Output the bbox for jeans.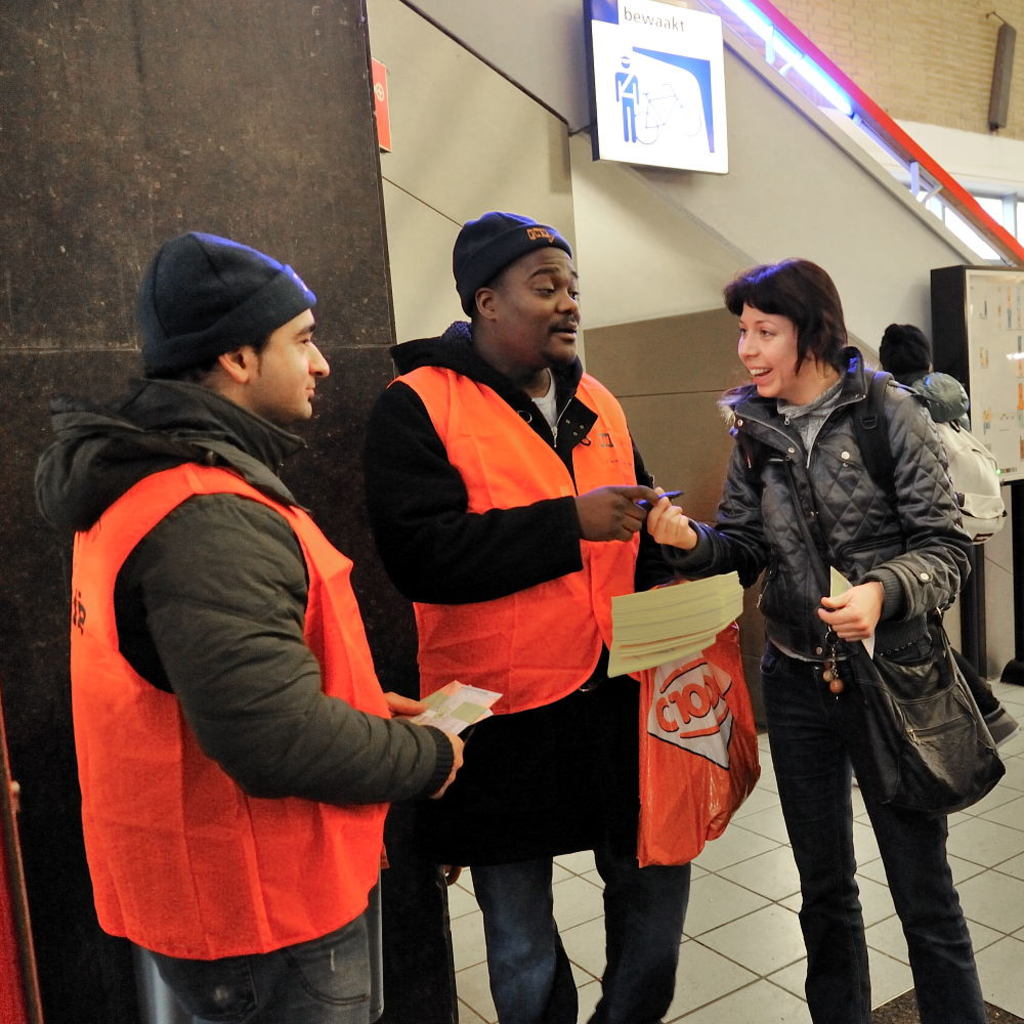
751/659/977/1023.
